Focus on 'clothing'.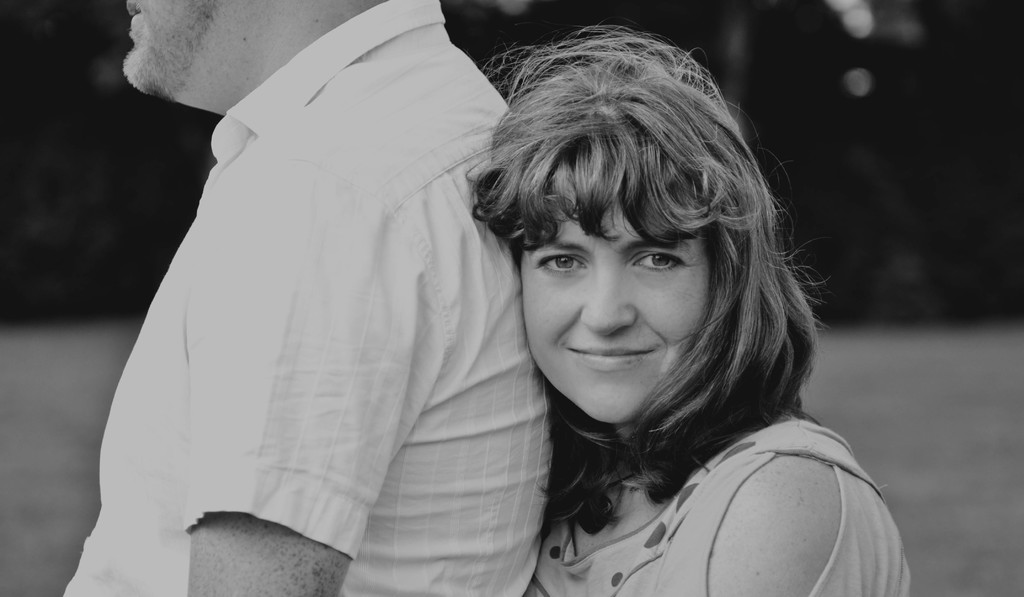
Focused at box=[53, 14, 586, 562].
